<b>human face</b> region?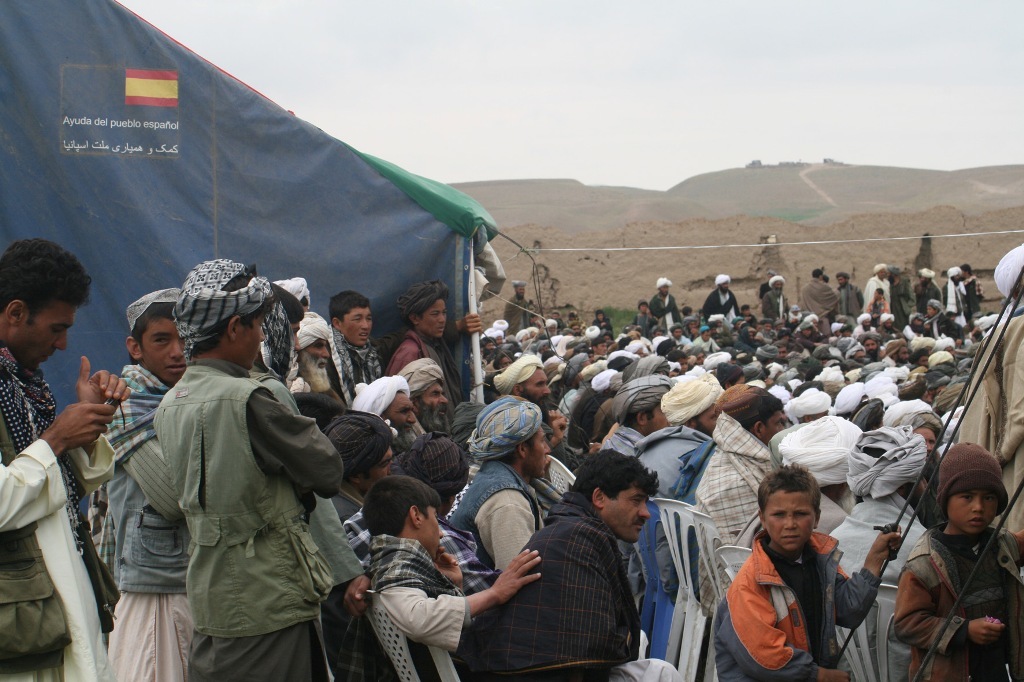
{"left": 289, "top": 322, "right": 301, "bottom": 354}
